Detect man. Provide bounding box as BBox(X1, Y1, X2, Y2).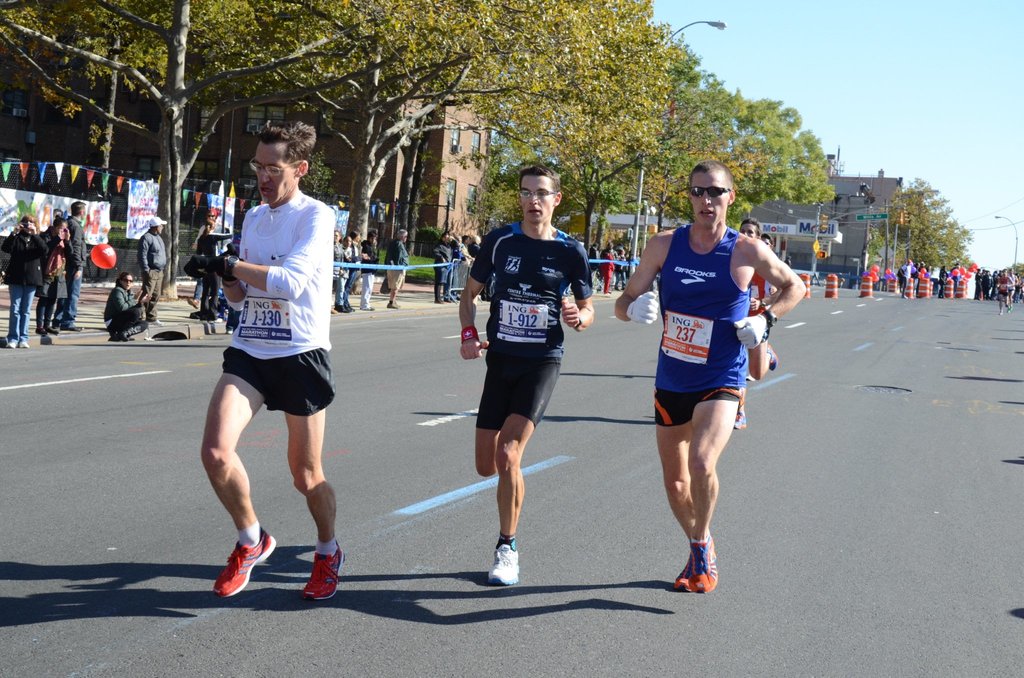
BBox(383, 227, 412, 311).
